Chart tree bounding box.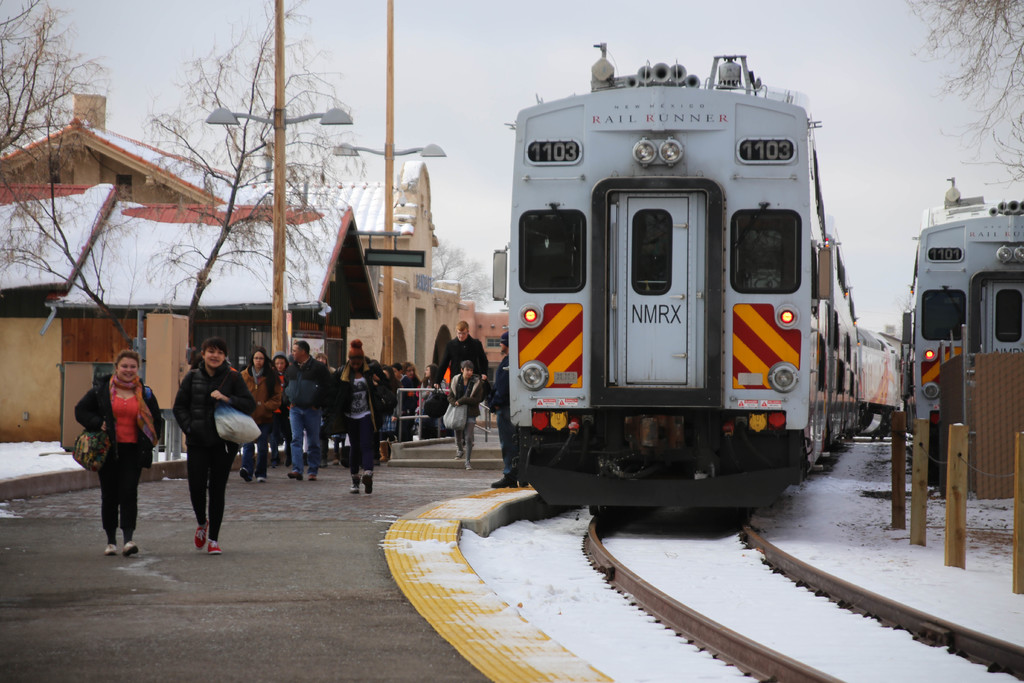
Charted: crop(0, 3, 143, 354).
